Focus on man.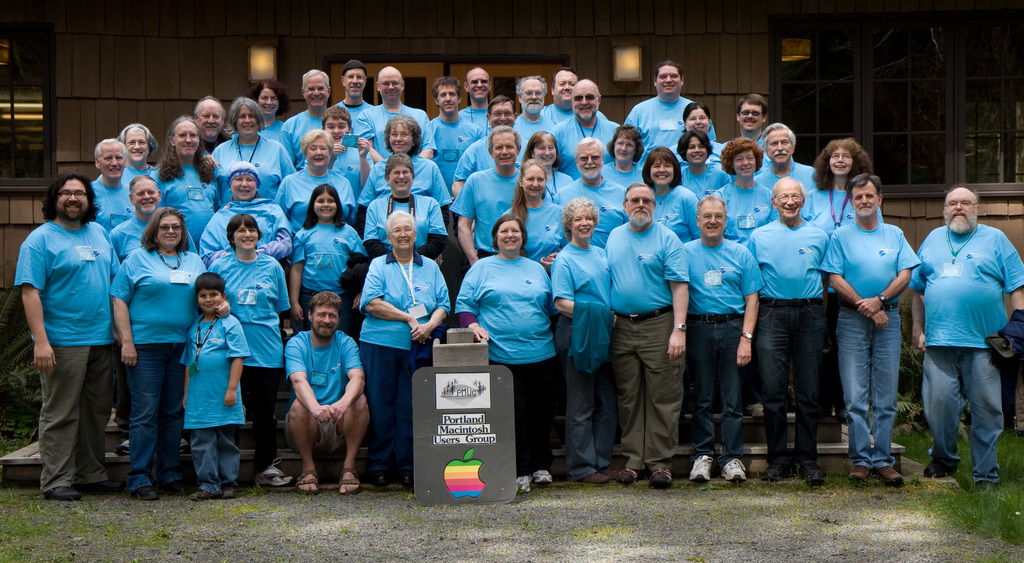
Focused at region(621, 58, 719, 150).
